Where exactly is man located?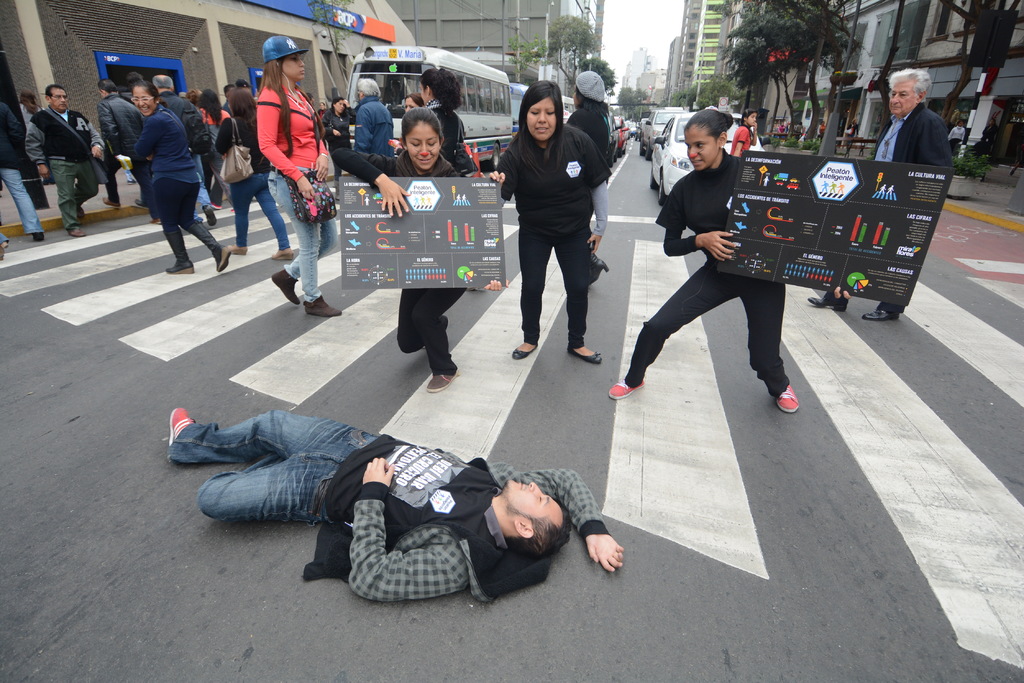
Its bounding box is box(0, 97, 45, 253).
